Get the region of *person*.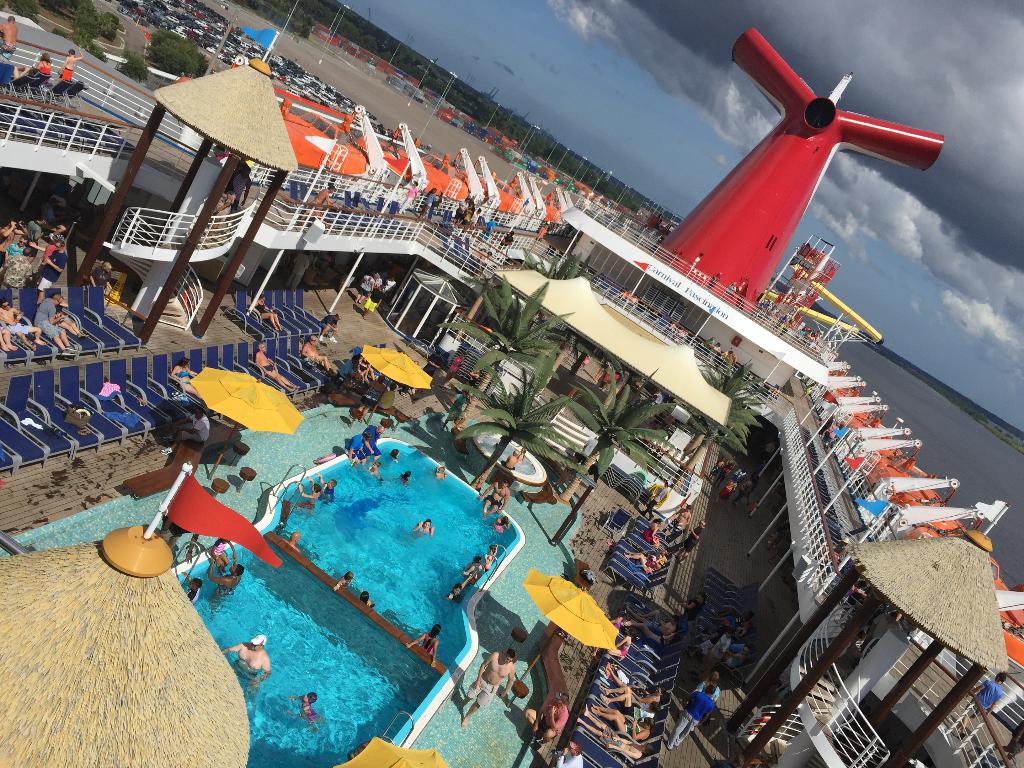
box(626, 550, 666, 575).
